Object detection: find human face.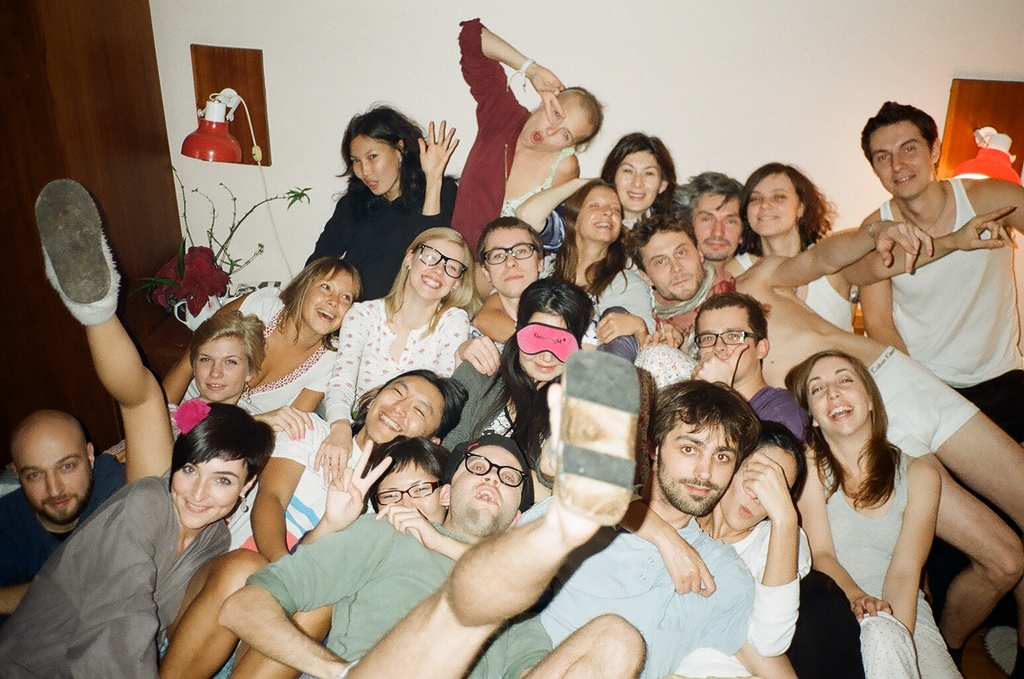
{"left": 191, "top": 337, "right": 249, "bottom": 402}.
